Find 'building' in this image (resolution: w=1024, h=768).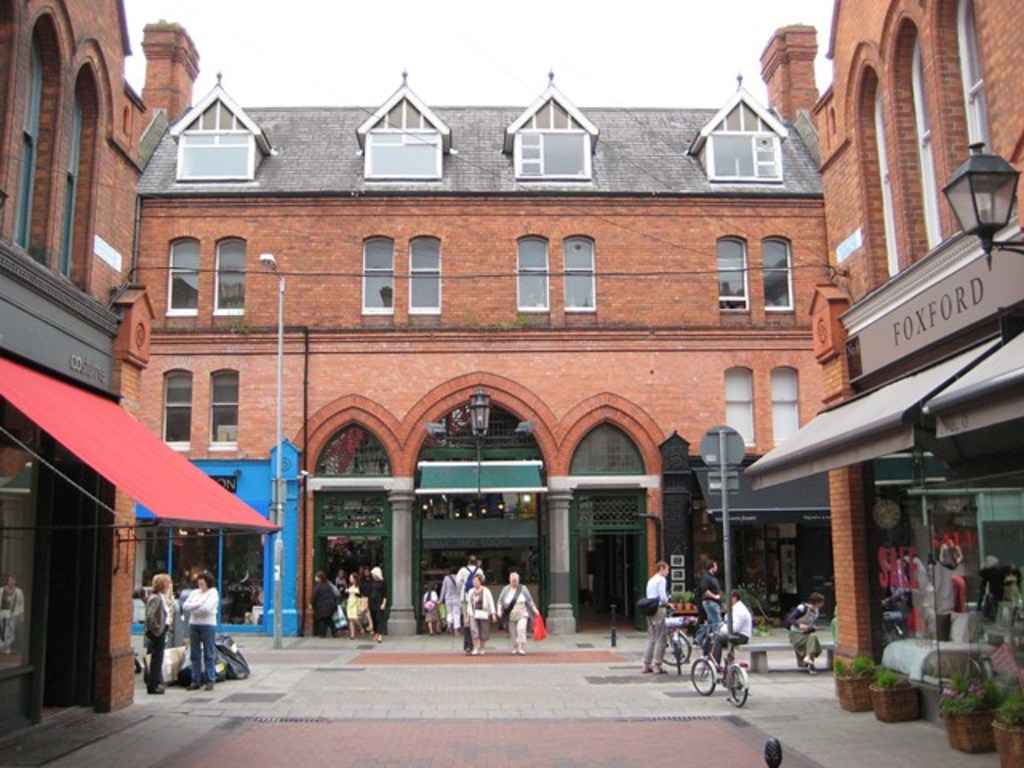
(x1=0, y1=0, x2=1022, y2=744).
